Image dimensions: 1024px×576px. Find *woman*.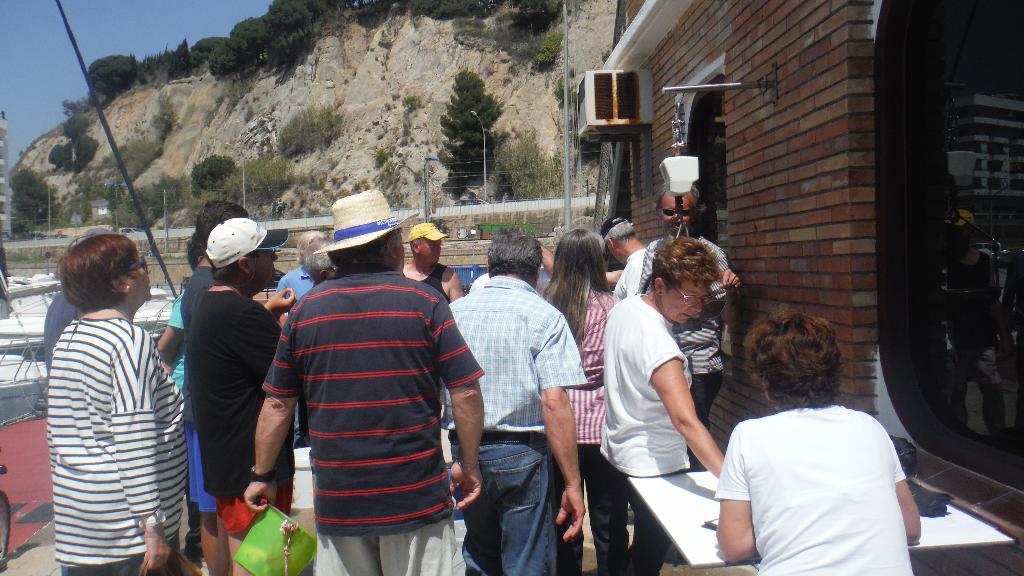
(598, 234, 724, 575).
